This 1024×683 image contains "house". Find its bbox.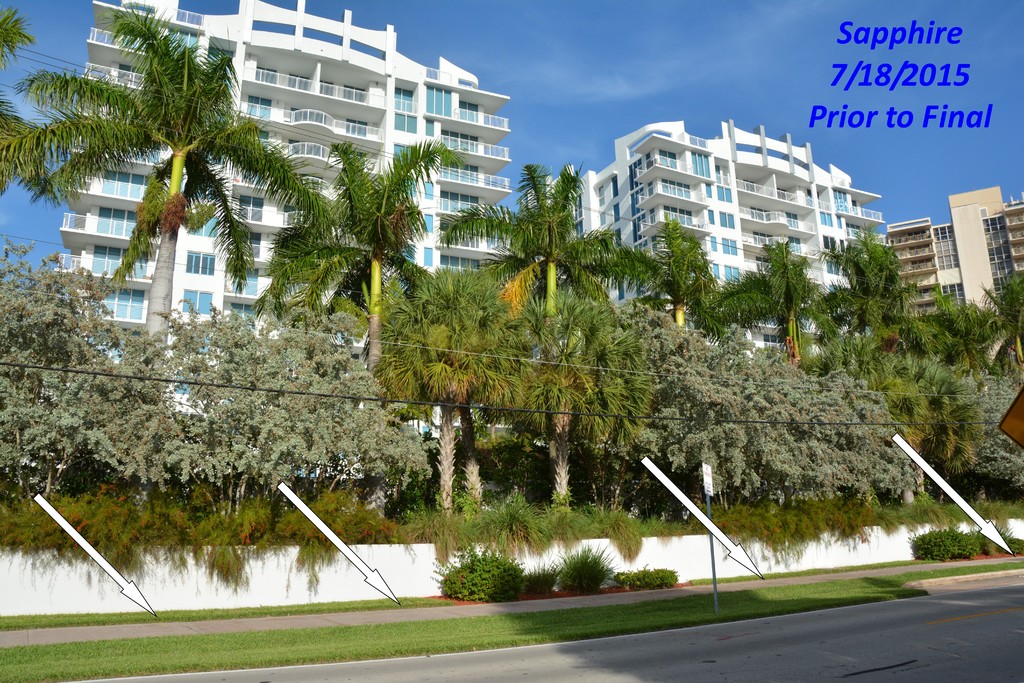
x1=934, y1=227, x2=963, y2=314.
